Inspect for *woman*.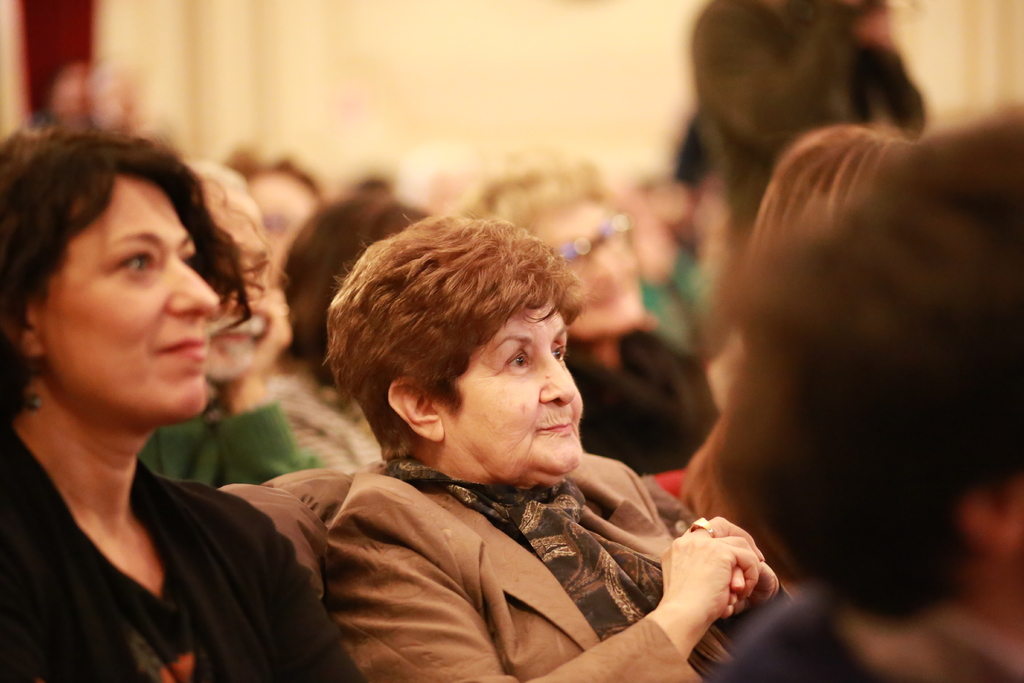
Inspection: {"left": 0, "top": 117, "right": 308, "bottom": 648}.
